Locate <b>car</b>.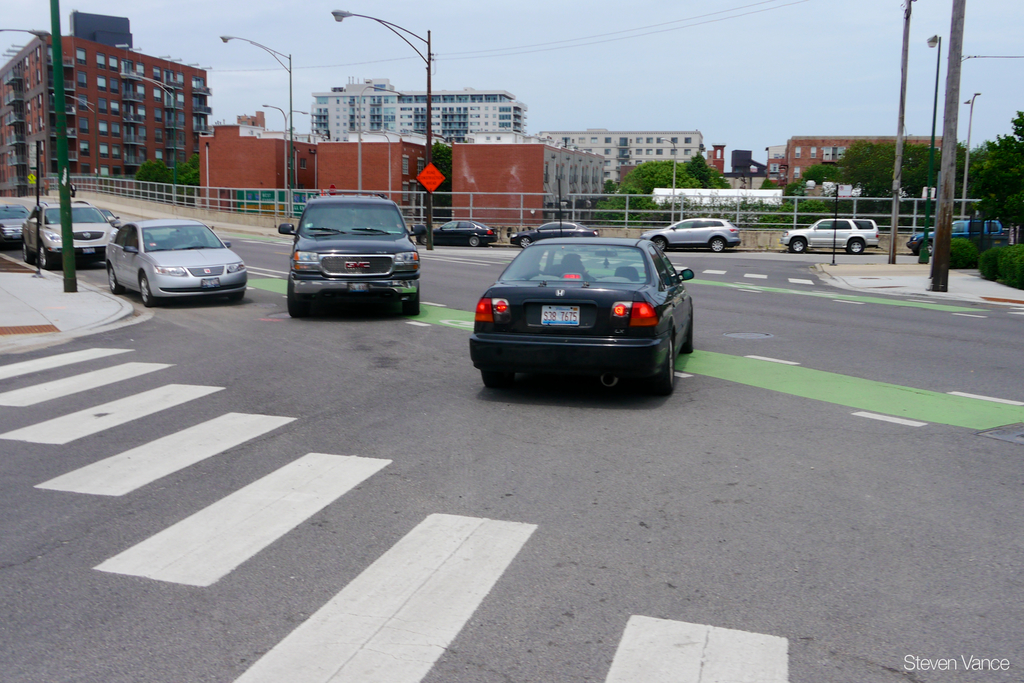
Bounding box: BBox(276, 191, 426, 317).
